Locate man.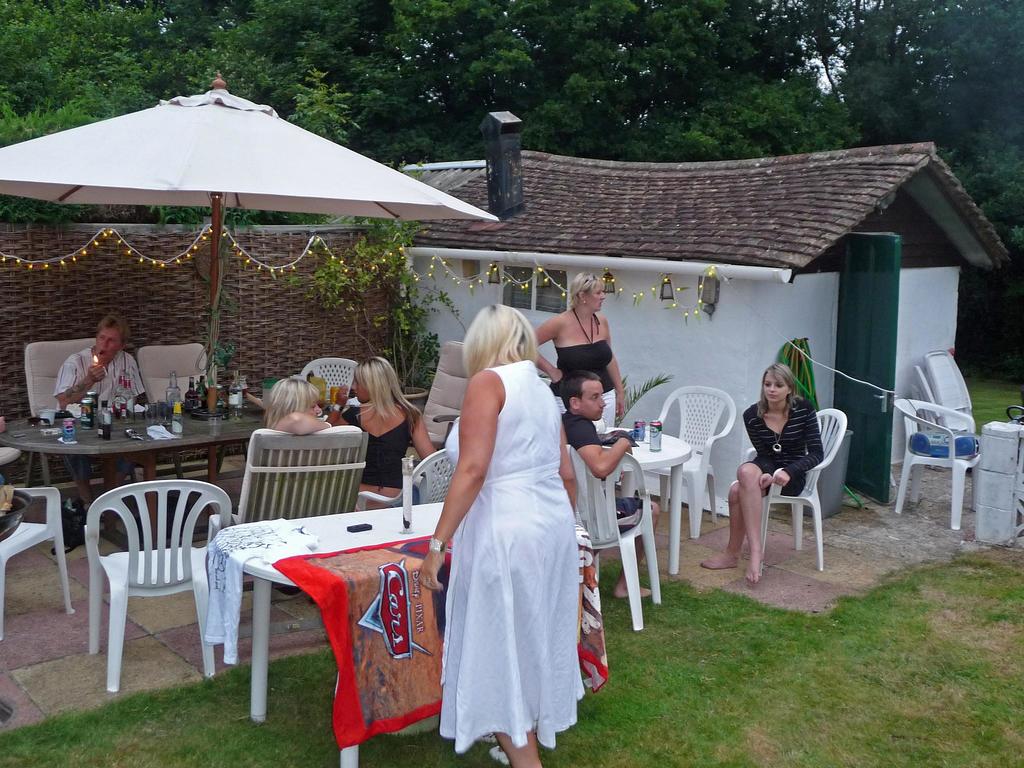
Bounding box: locate(53, 314, 146, 518).
